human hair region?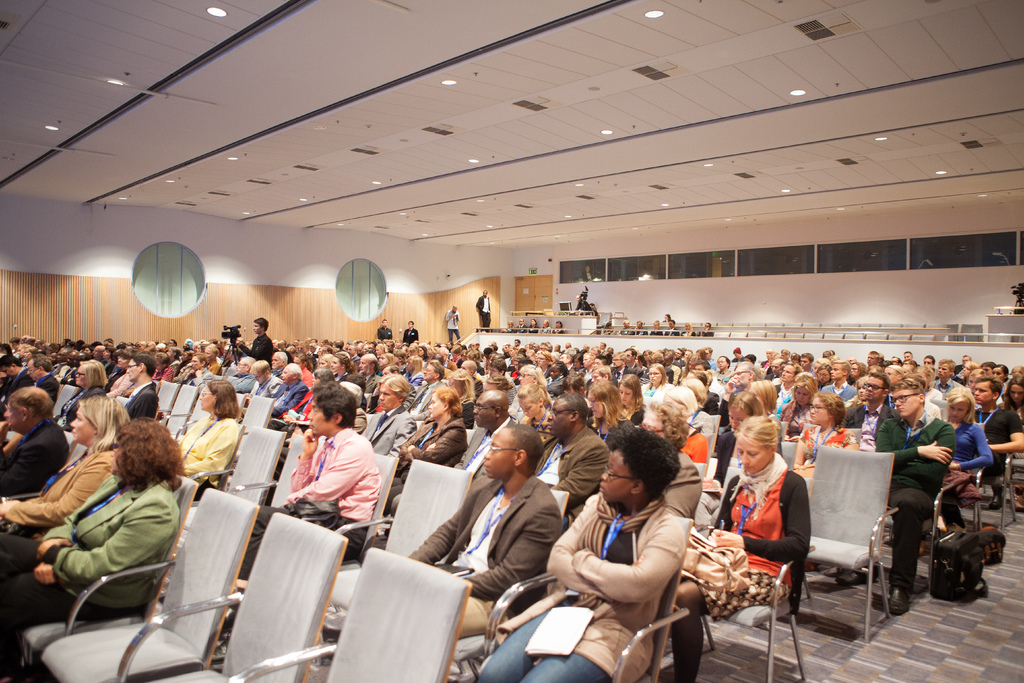
x1=687 y1=368 x2=711 y2=388
